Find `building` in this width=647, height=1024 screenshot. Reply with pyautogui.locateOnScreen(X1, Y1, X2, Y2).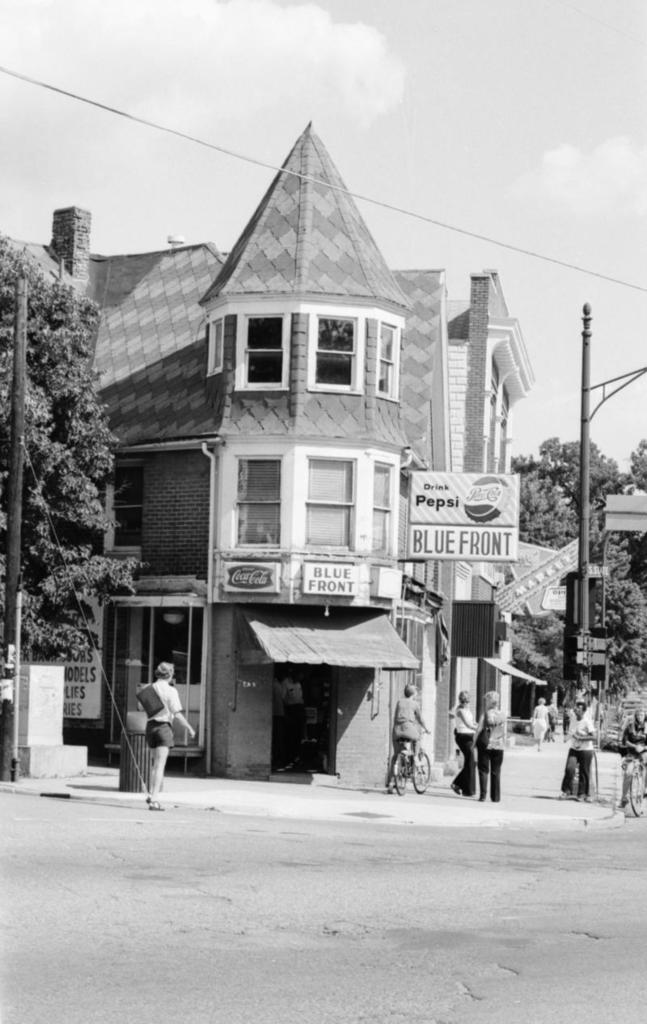
pyautogui.locateOnScreen(0, 120, 646, 786).
